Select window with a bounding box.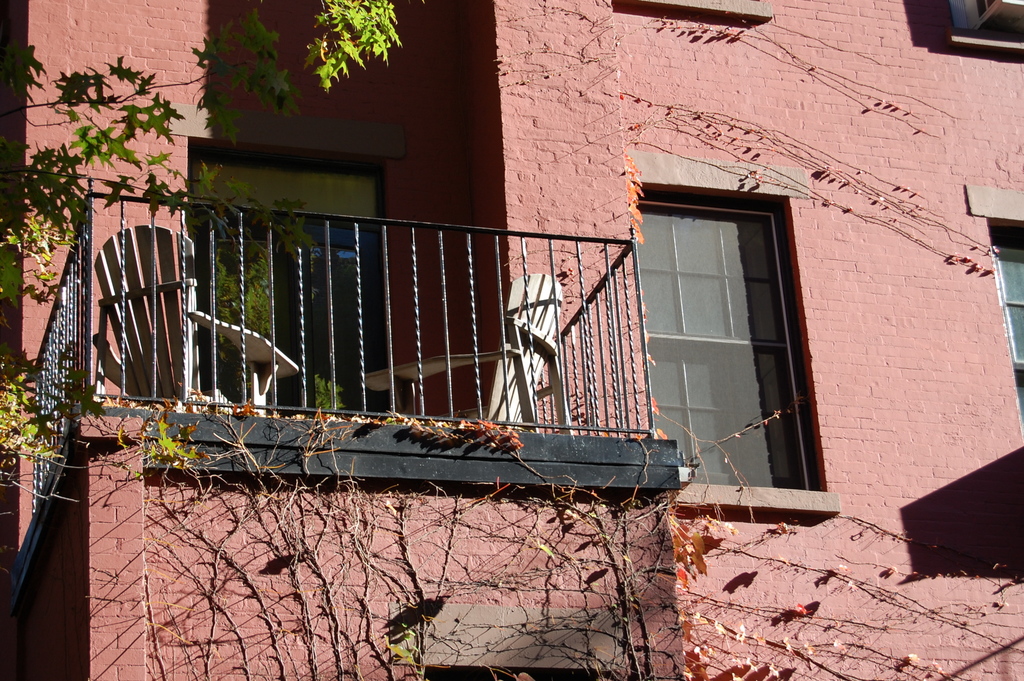
634, 201, 812, 488.
